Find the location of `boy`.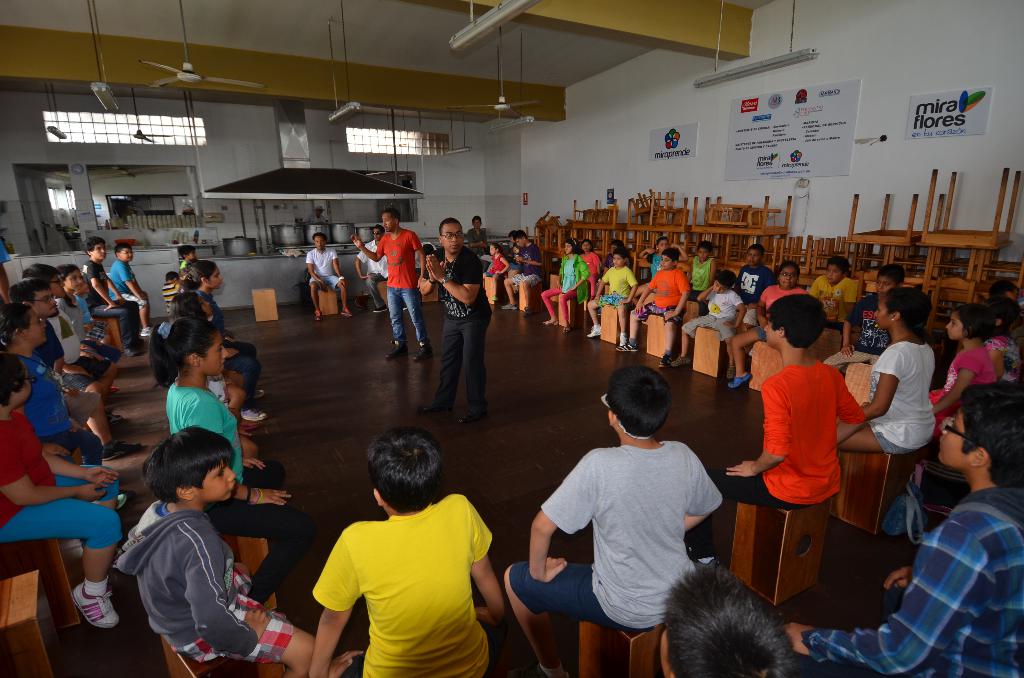
Location: [100, 420, 285, 663].
